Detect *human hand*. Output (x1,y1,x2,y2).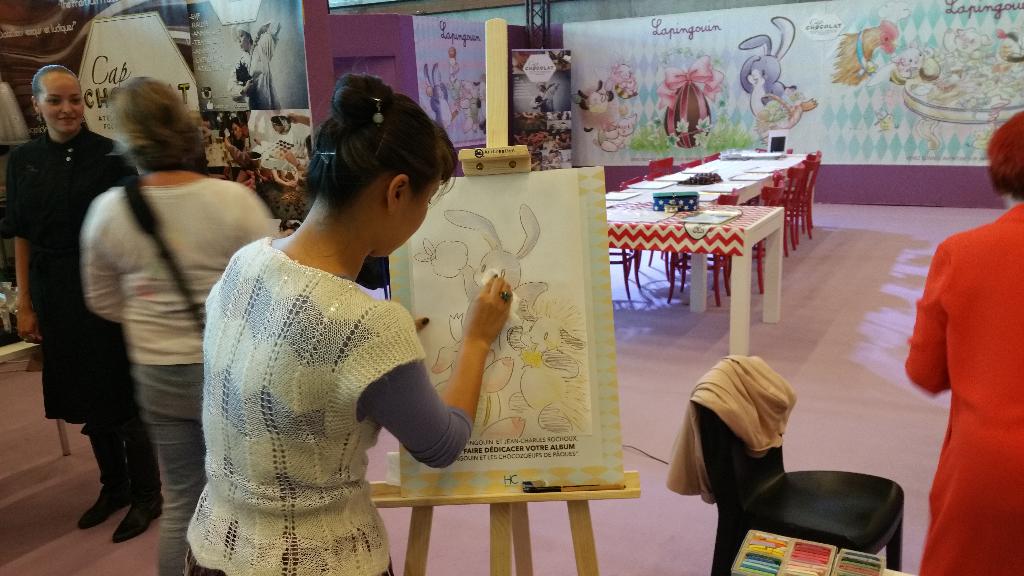
(15,308,45,346).
